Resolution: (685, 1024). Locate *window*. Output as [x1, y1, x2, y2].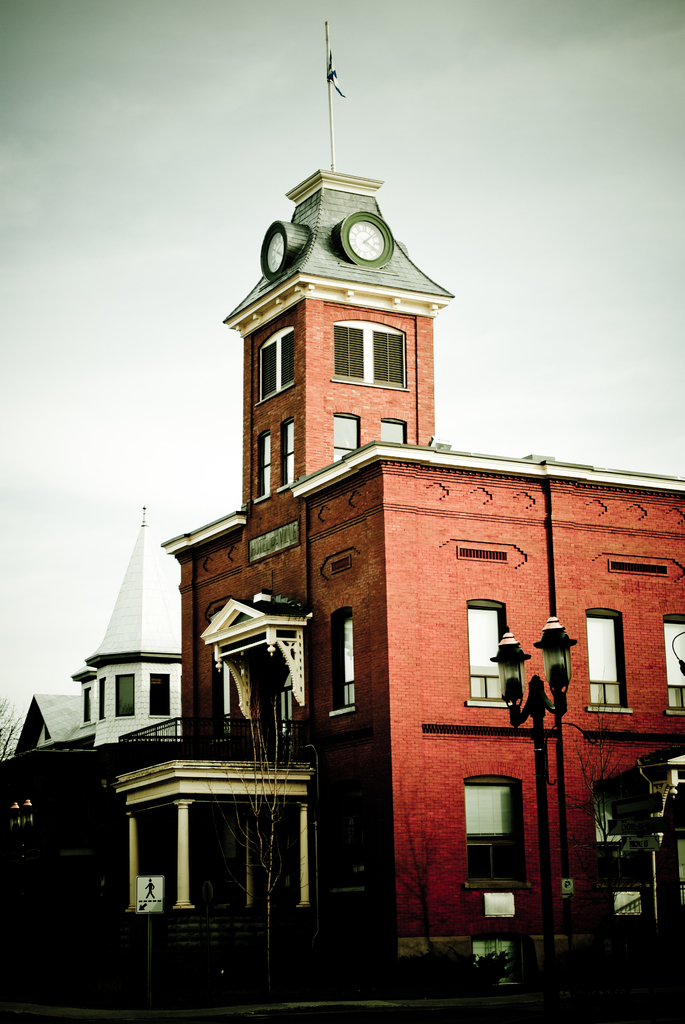
[331, 416, 362, 465].
